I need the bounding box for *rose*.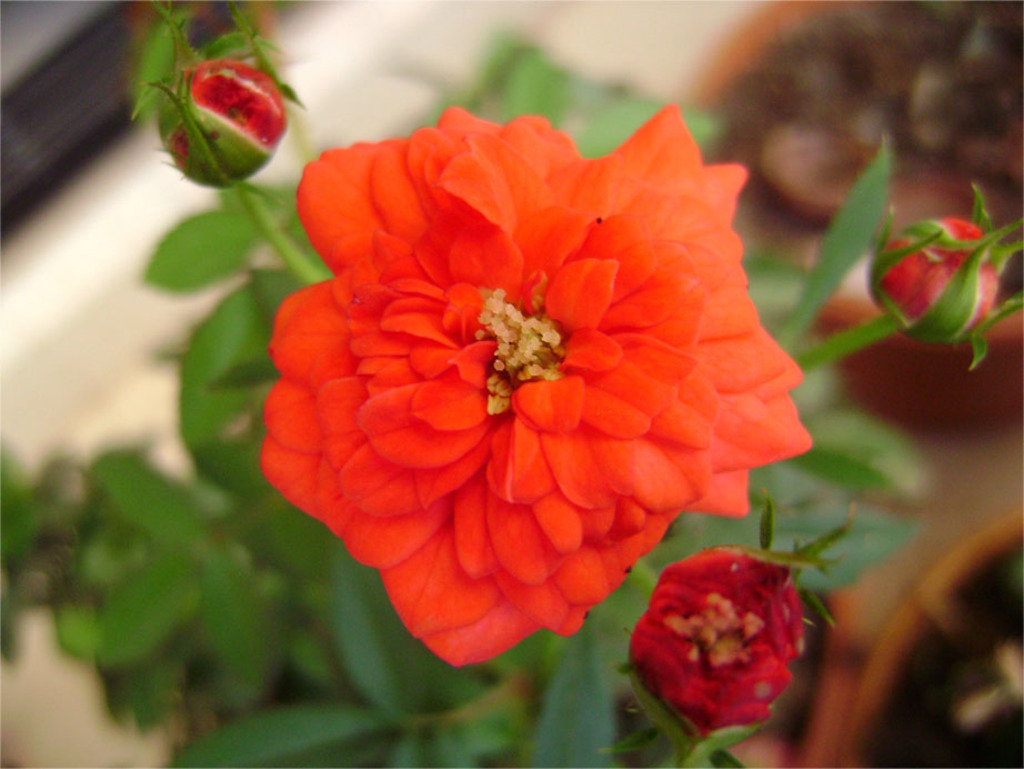
Here it is: (257, 98, 817, 671).
